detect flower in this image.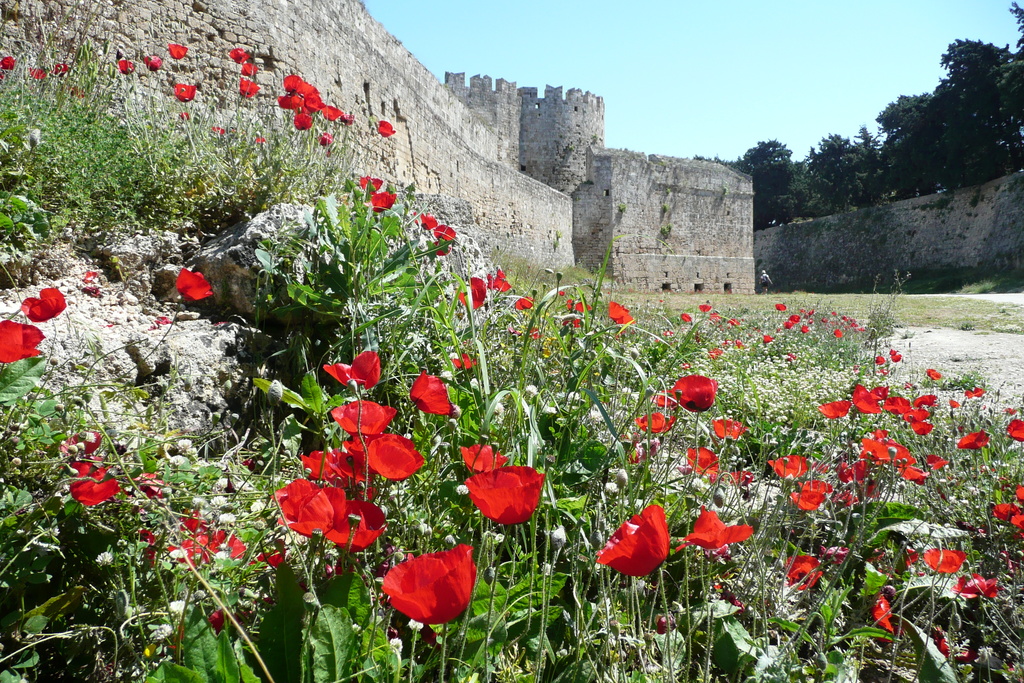
Detection: {"left": 952, "top": 431, "right": 995, "bottom": 451}.
